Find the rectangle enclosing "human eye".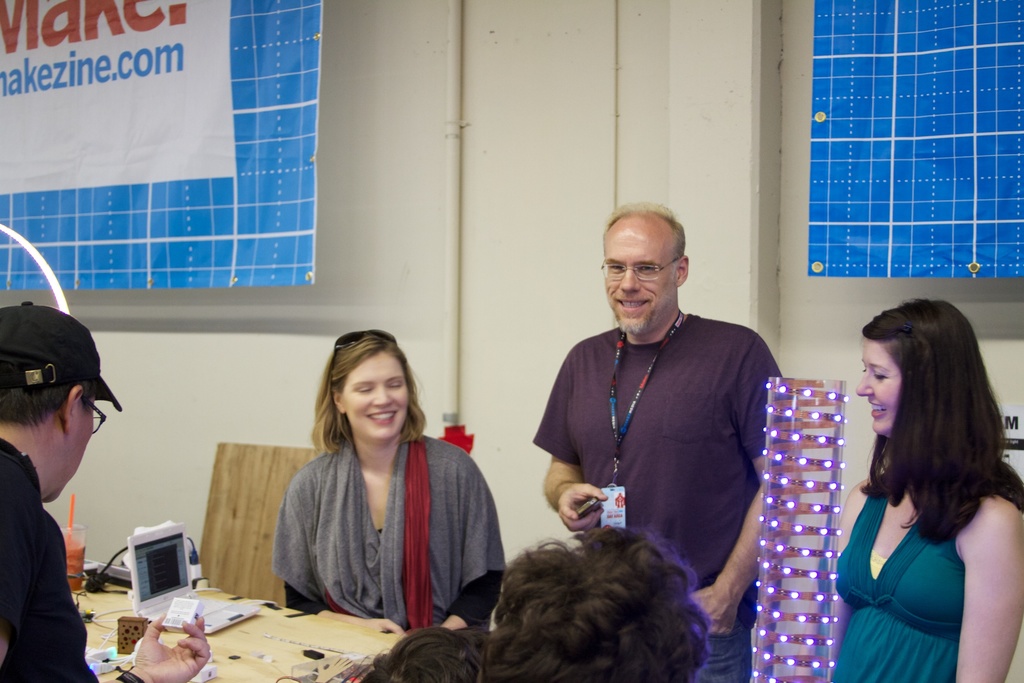
bbox(637, 262, 657, 276).
